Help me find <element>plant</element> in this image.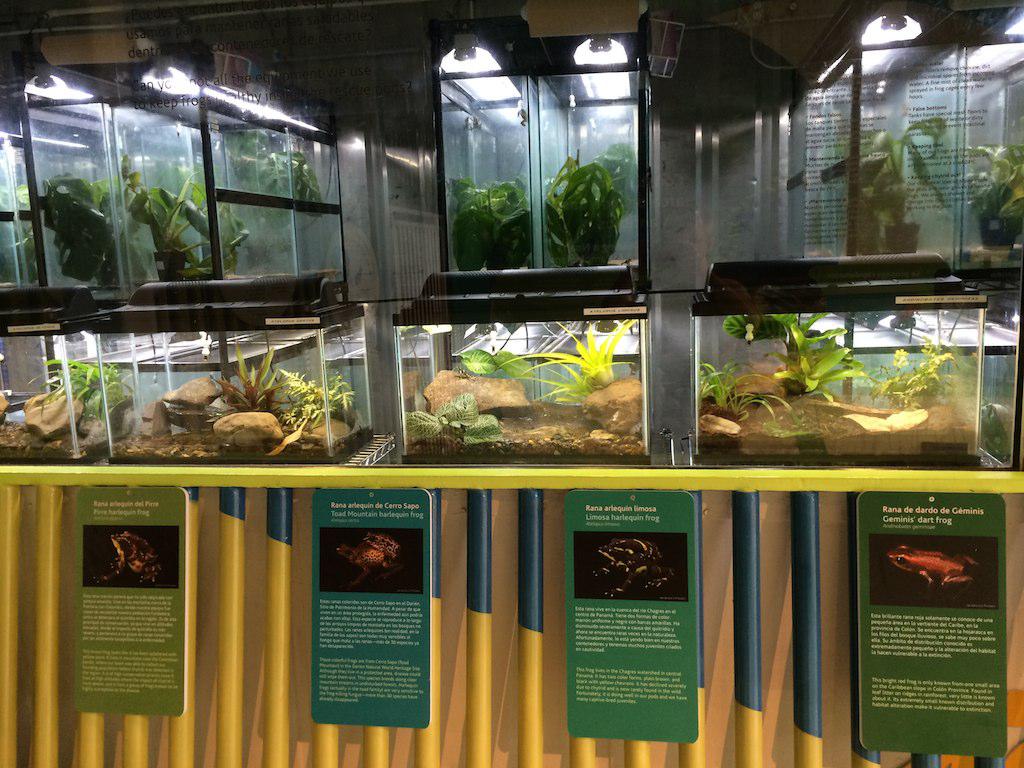
Found it: select_region(448, 179, 532, 270).
